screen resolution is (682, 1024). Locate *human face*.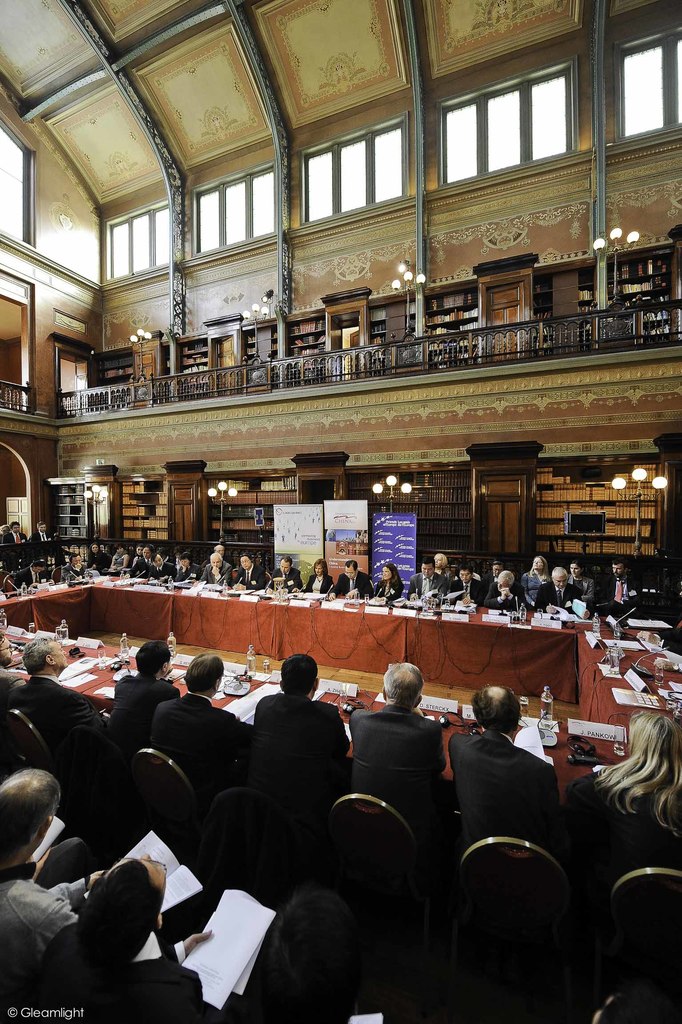
[314,562,321,574].
